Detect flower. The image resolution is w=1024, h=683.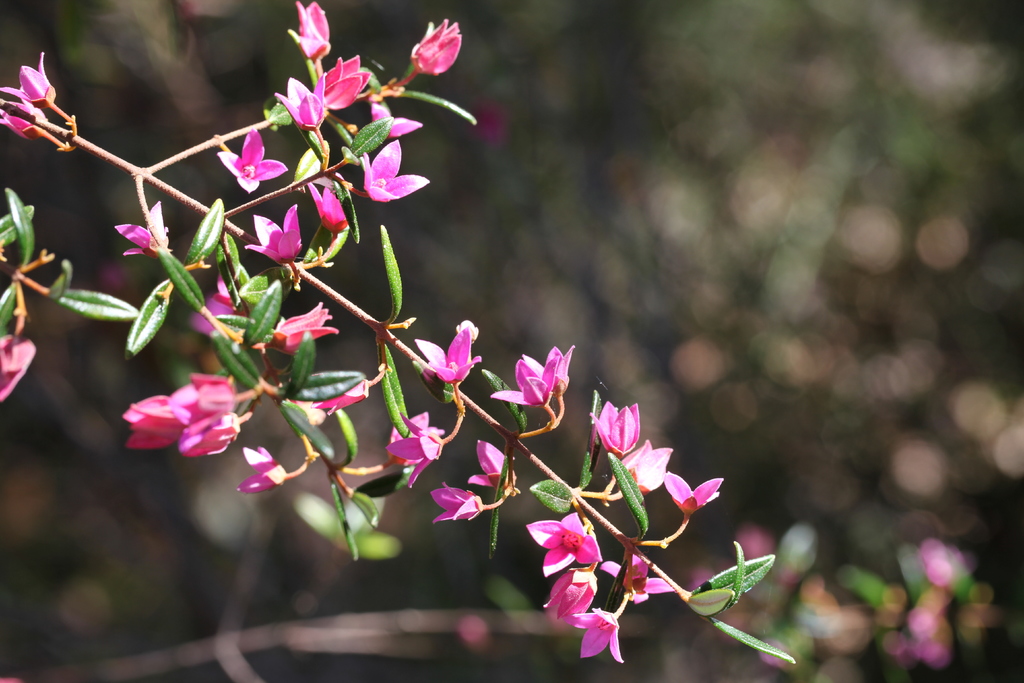
crop(362, 138, 435, 202).
